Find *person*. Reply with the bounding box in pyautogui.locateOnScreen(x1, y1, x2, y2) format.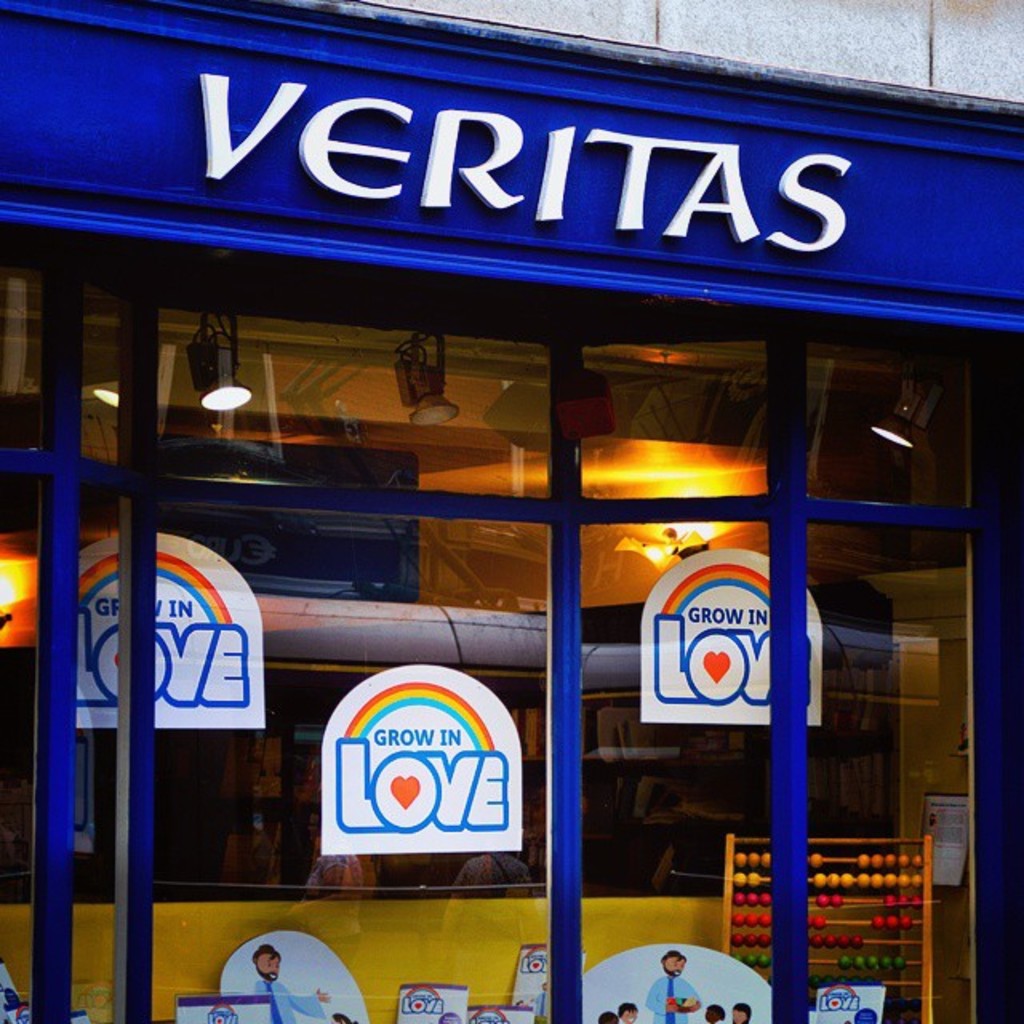
pyautogui.locateOnScreen(645, 950, 698, 1022).
